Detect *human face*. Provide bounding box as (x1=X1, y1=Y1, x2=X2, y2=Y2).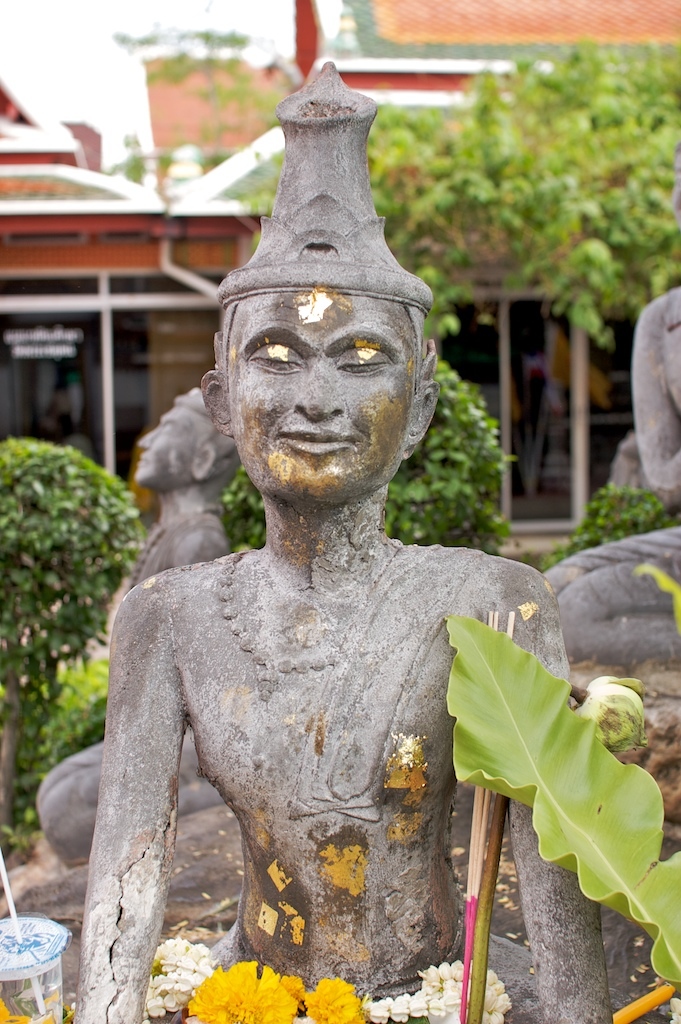
(x1=127, y1=402, x2=206, y2=492).
